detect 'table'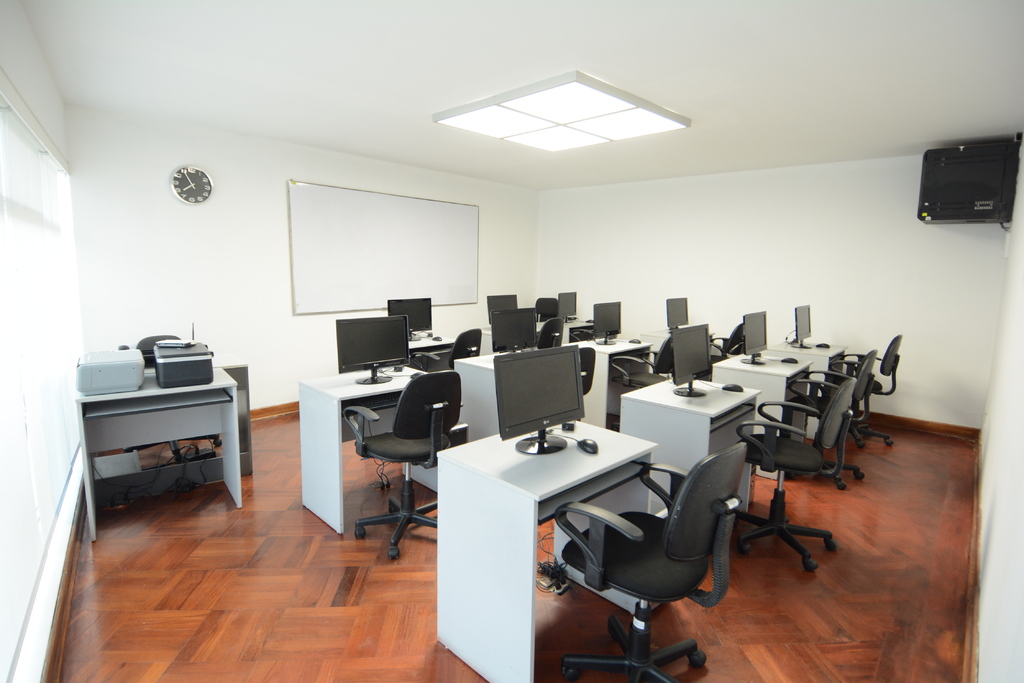
{"left": 300, "top": 368, "right": 427, "bottom": 529}
